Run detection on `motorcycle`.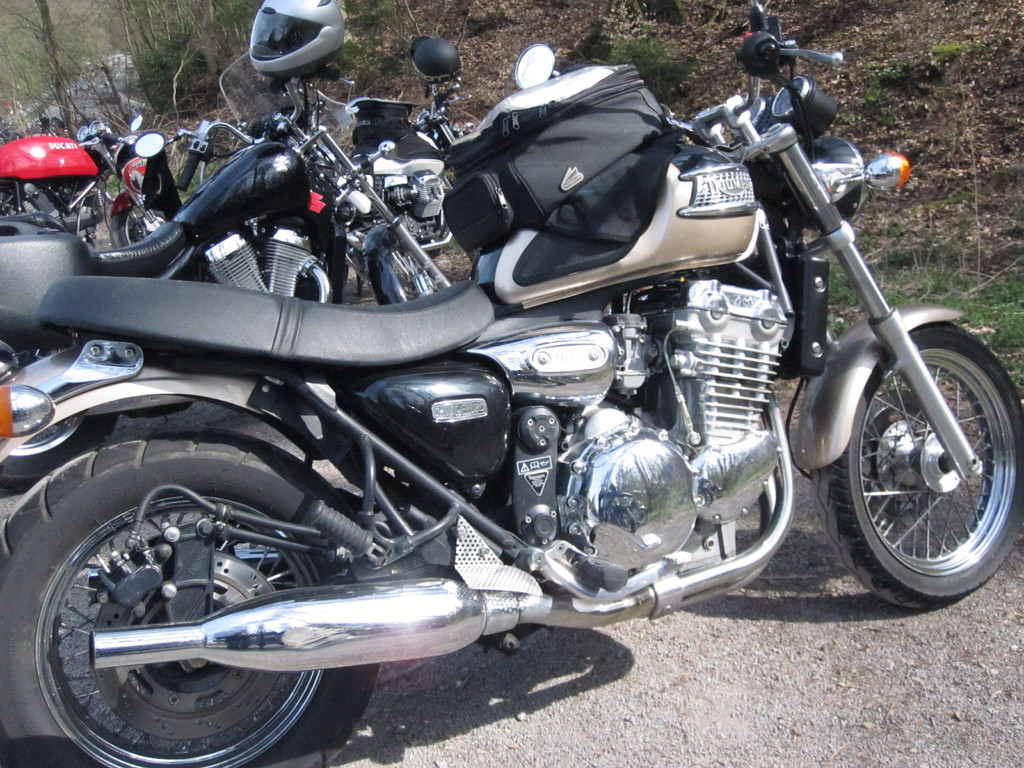
Result: pyautogui.locateOnScreen(1, 49, 452, 495).
